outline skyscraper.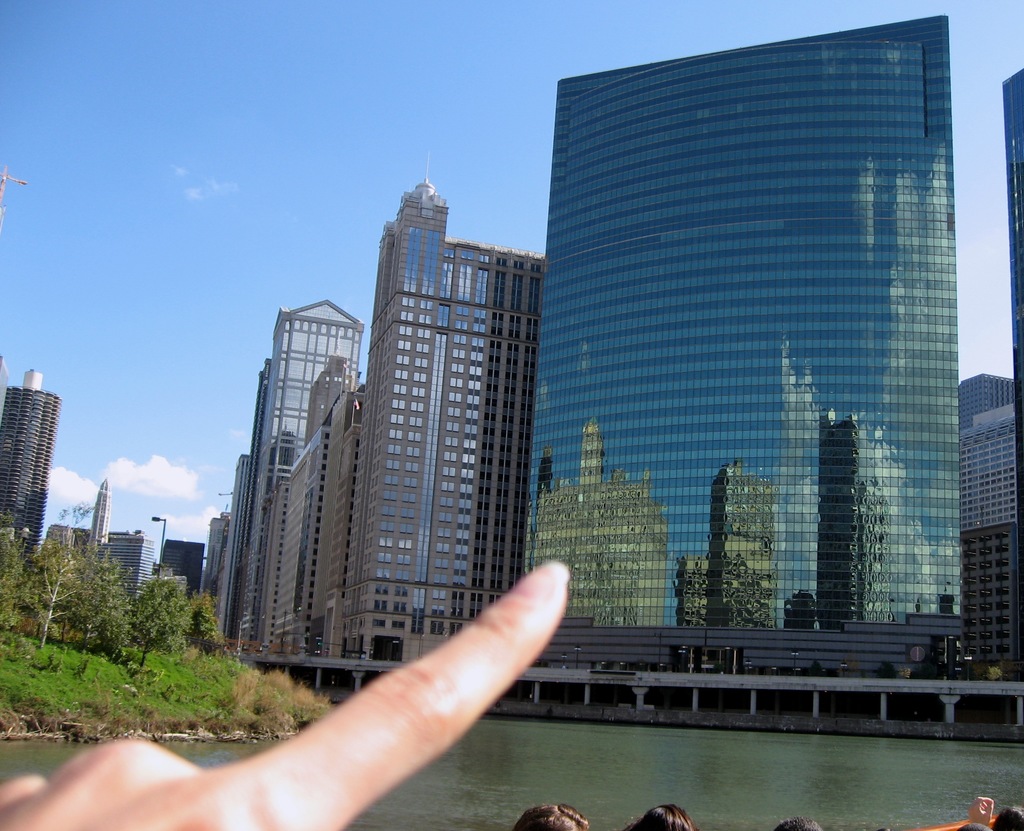
Outline: pyautogui.locateOnScreen(89, 478, 108, 557).
